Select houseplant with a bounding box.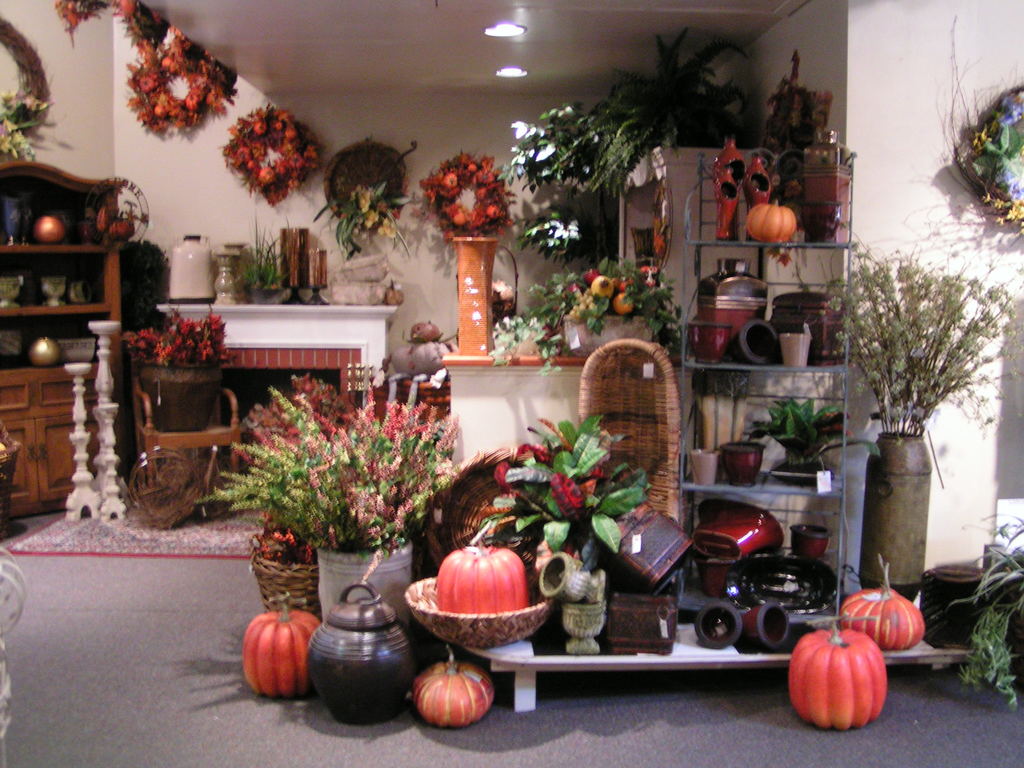
116, 0, 174, 47.
